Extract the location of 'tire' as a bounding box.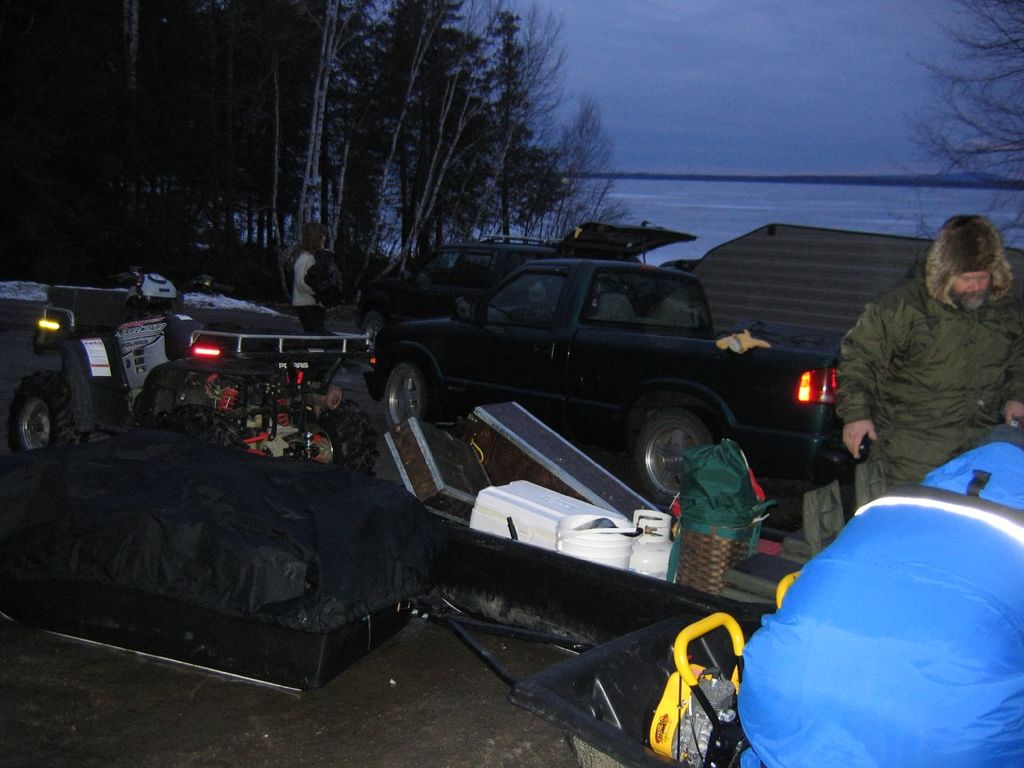
bbox(358, 310, 386, 366).
